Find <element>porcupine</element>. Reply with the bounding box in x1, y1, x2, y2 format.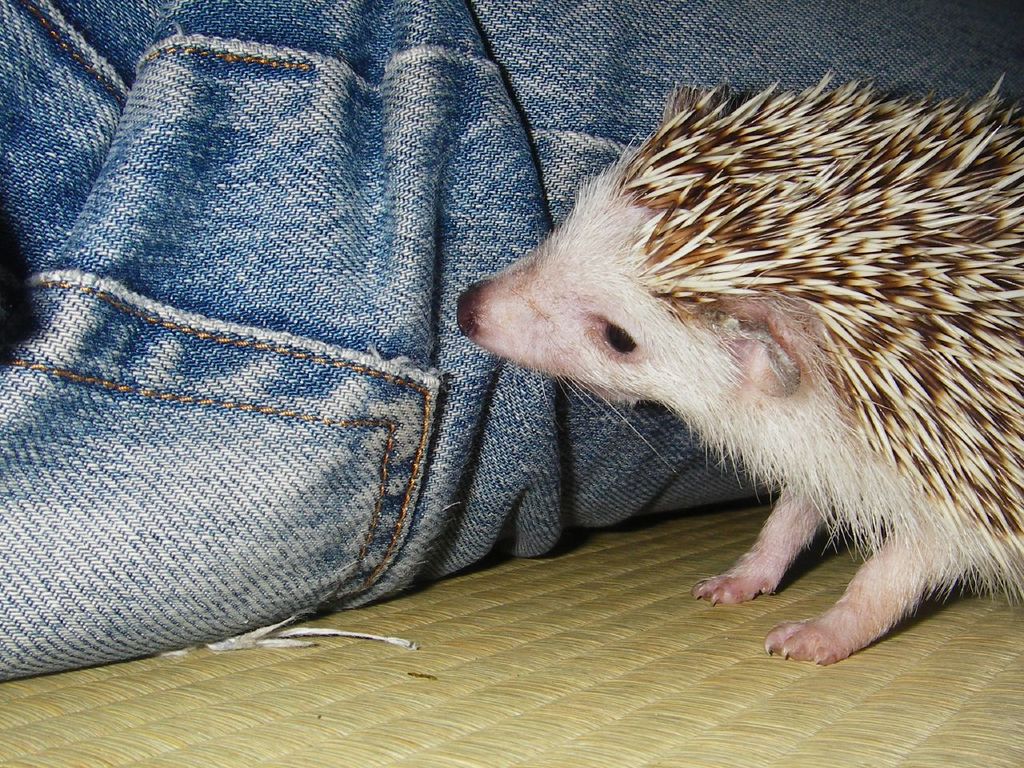
449, 69, 1023, 670.
